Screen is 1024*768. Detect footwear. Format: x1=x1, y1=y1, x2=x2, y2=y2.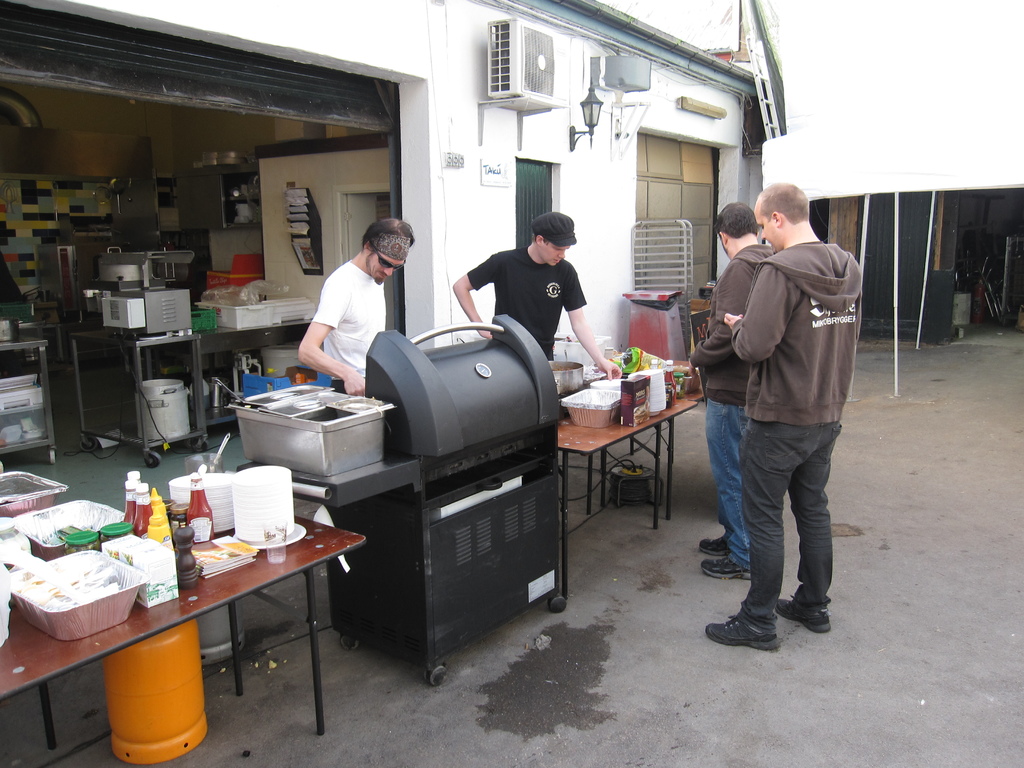
x1=692, y1=535, x2=735, y2=550.
